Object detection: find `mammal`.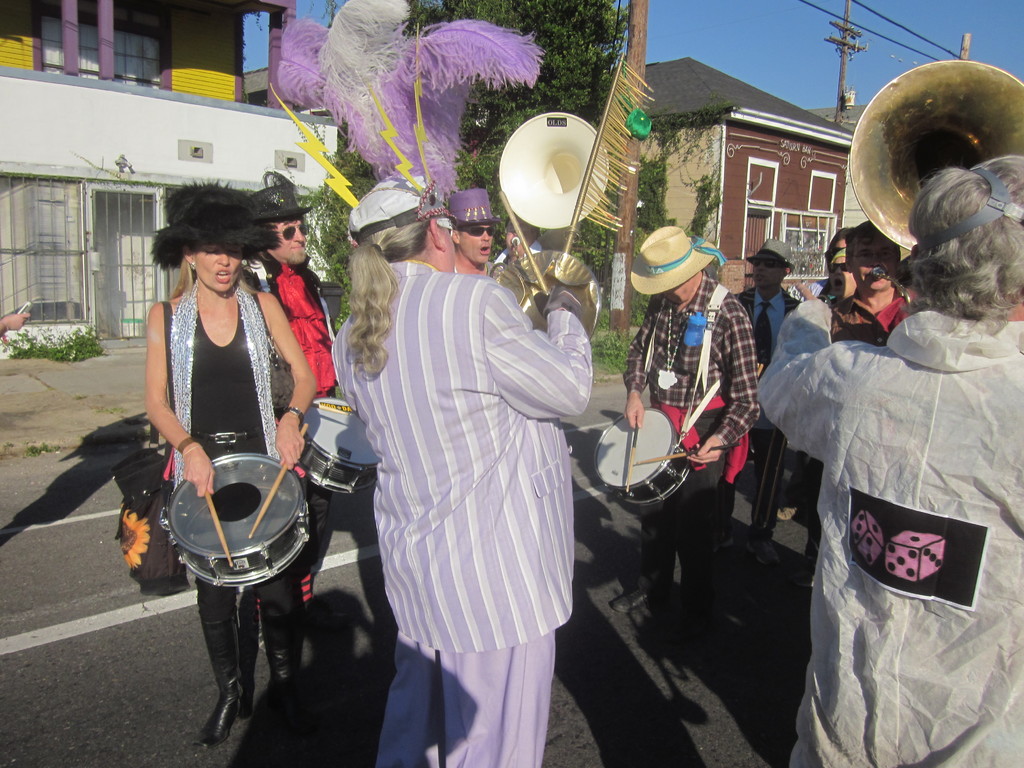
box=[248, 176, 346, 532].
